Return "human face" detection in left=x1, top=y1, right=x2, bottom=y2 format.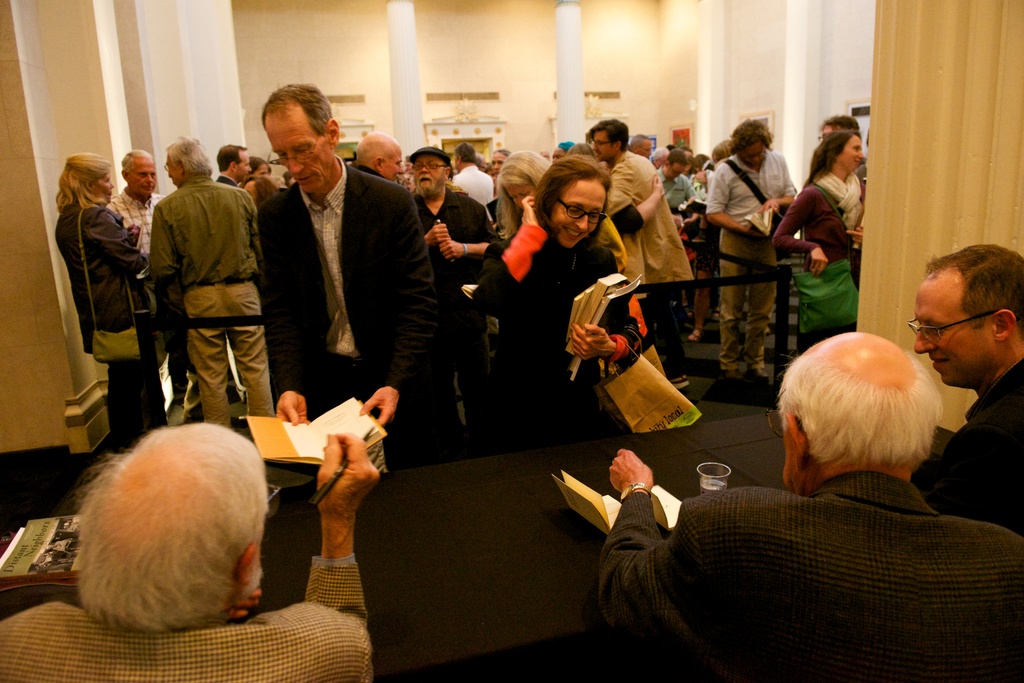
left=836, top=135, right=866, bottom=173.
